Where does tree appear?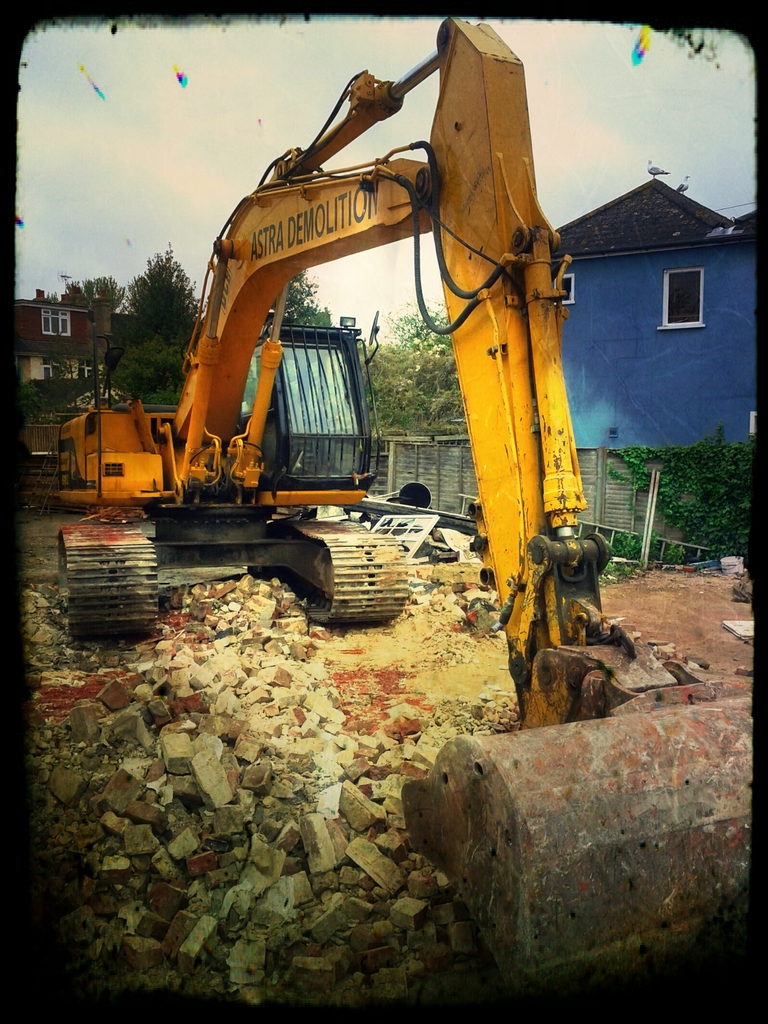
Appears at select_region(259, 273, 335, 328).
